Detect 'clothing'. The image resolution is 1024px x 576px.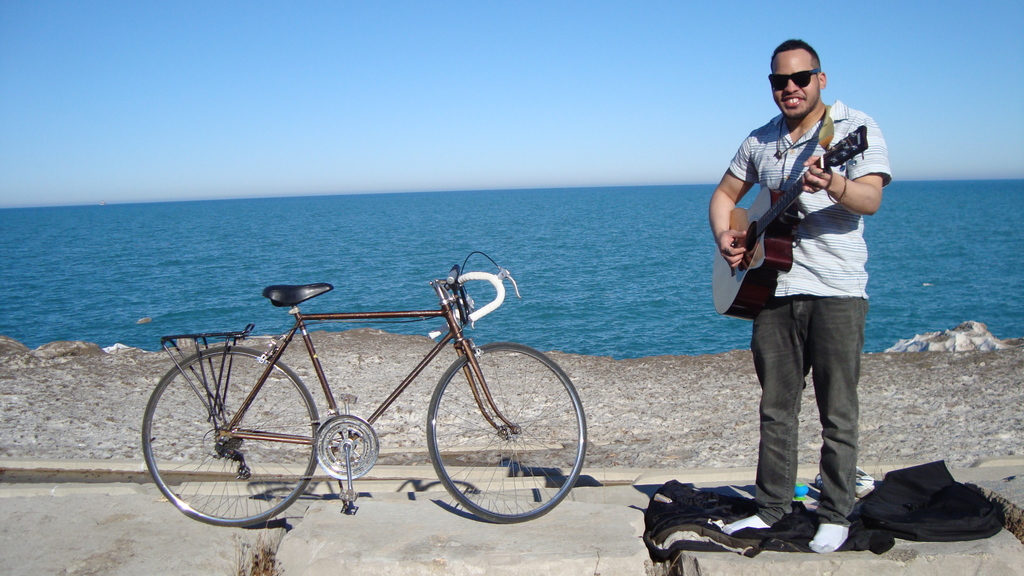
detection(720, 49, 890, 477).
